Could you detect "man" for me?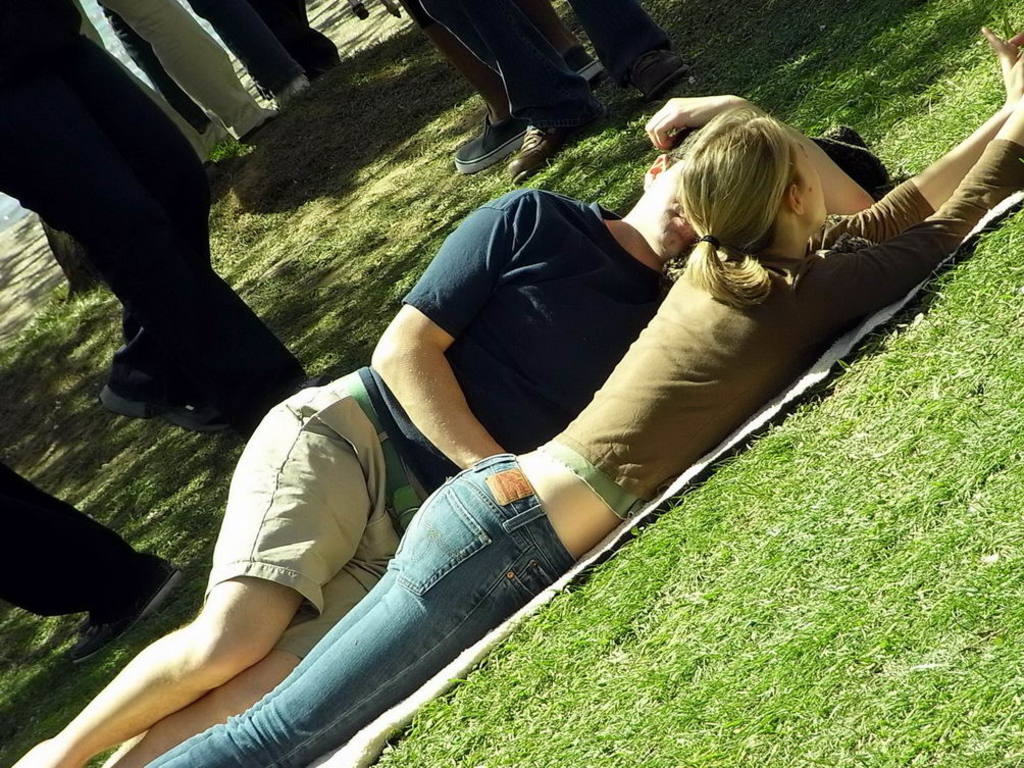
Detection result: select_region(413, 0, 686, 186).
